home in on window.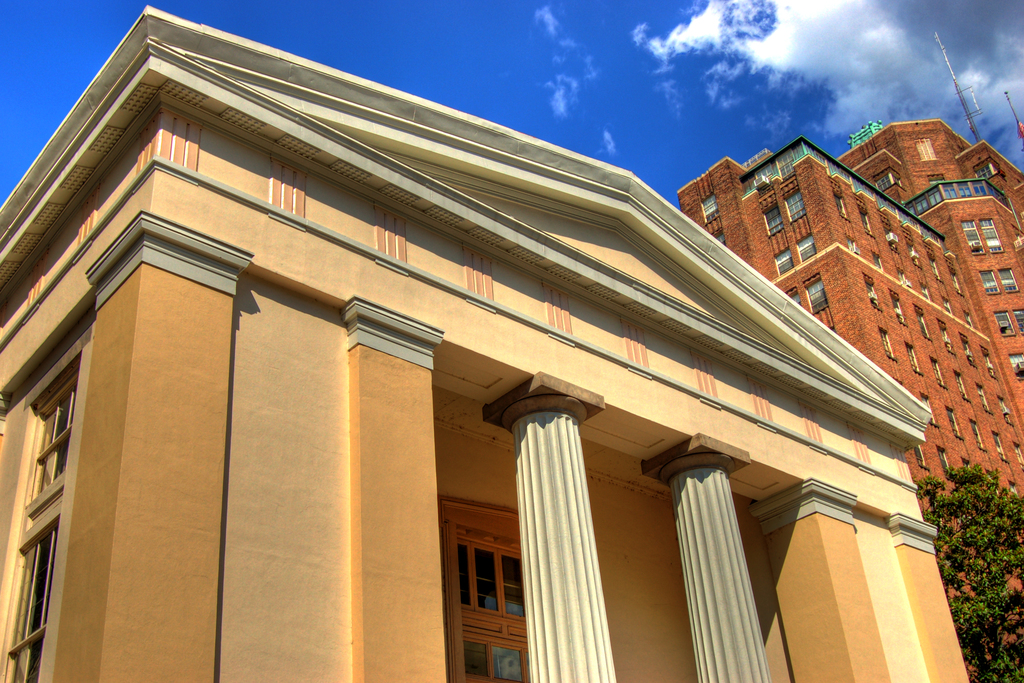
Homed in at x1=451 y1=514 x2=527 y2=643.
